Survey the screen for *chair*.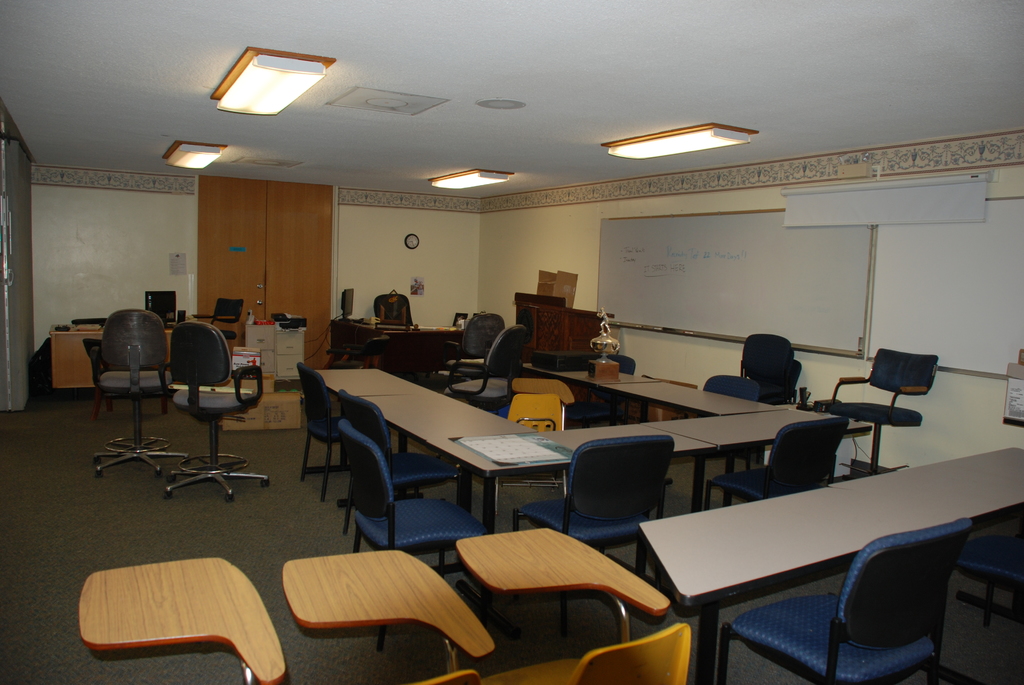
Survey found: {"left": 705, "top": 374, "right": 761, "bottom": 401}.
